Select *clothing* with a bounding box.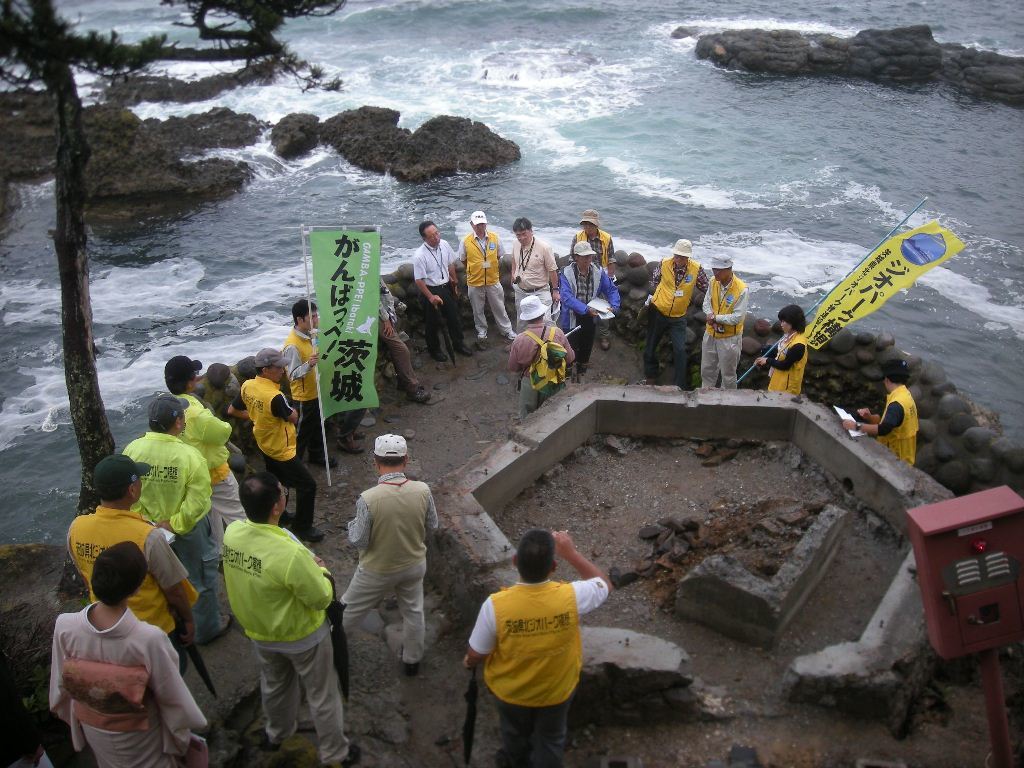
<region>283, 329, 321, 462</region>.
